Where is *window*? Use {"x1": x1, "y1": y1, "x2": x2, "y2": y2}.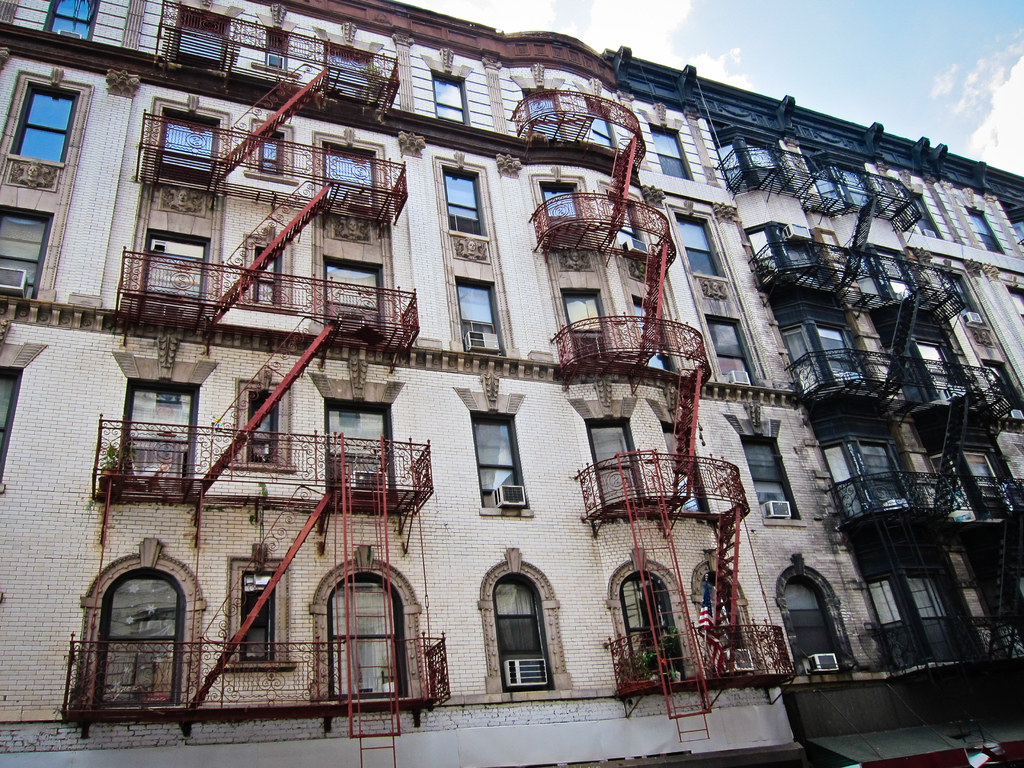
{"x1": 255, "y1": 126, "x2": 285, "y2": 179}.
